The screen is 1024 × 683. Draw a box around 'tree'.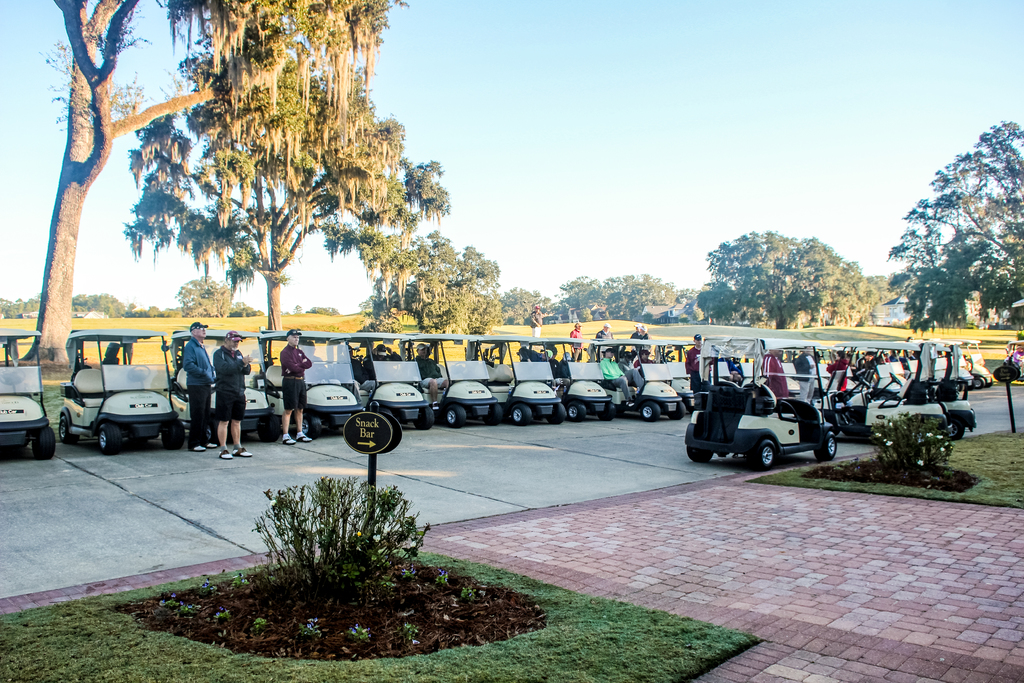
bbox=(358, 227, 506, 343).
